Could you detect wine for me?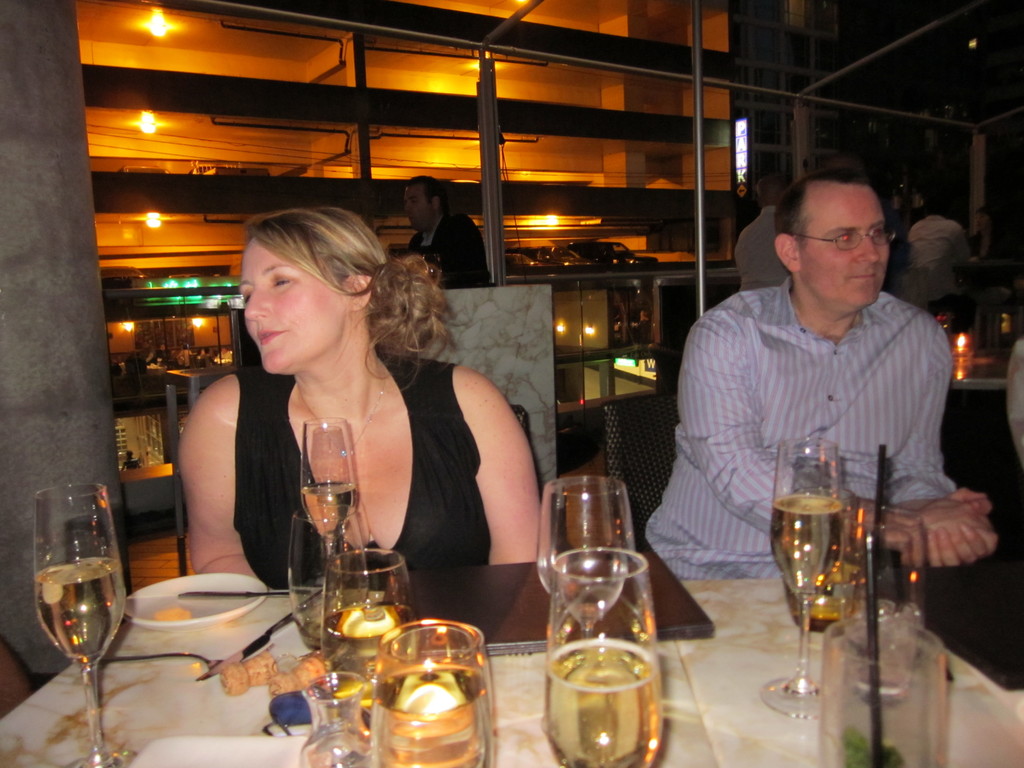
Detection result: Rect(296, 585, 366, 650).
